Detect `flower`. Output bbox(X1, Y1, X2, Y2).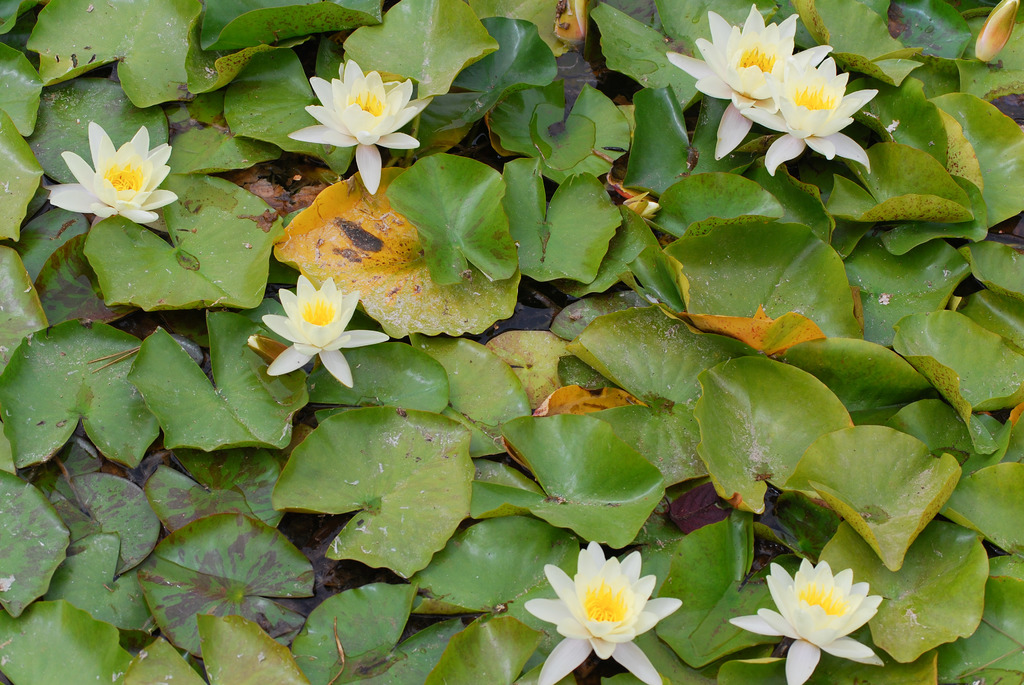
bbox(38, 118, 177, 226).
